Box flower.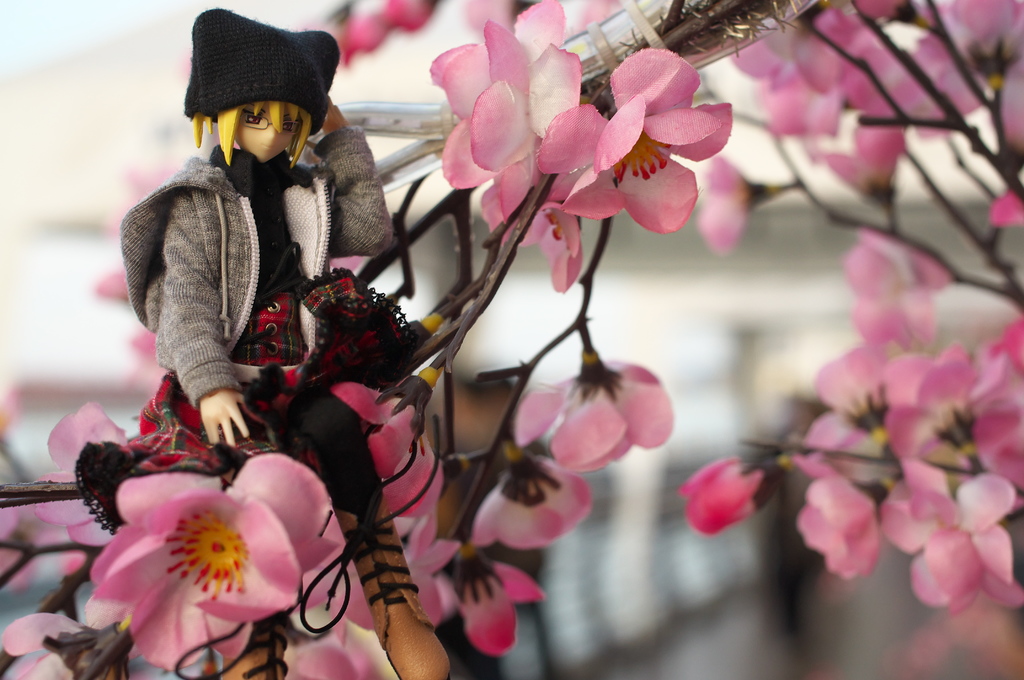
442 554 547 654.
